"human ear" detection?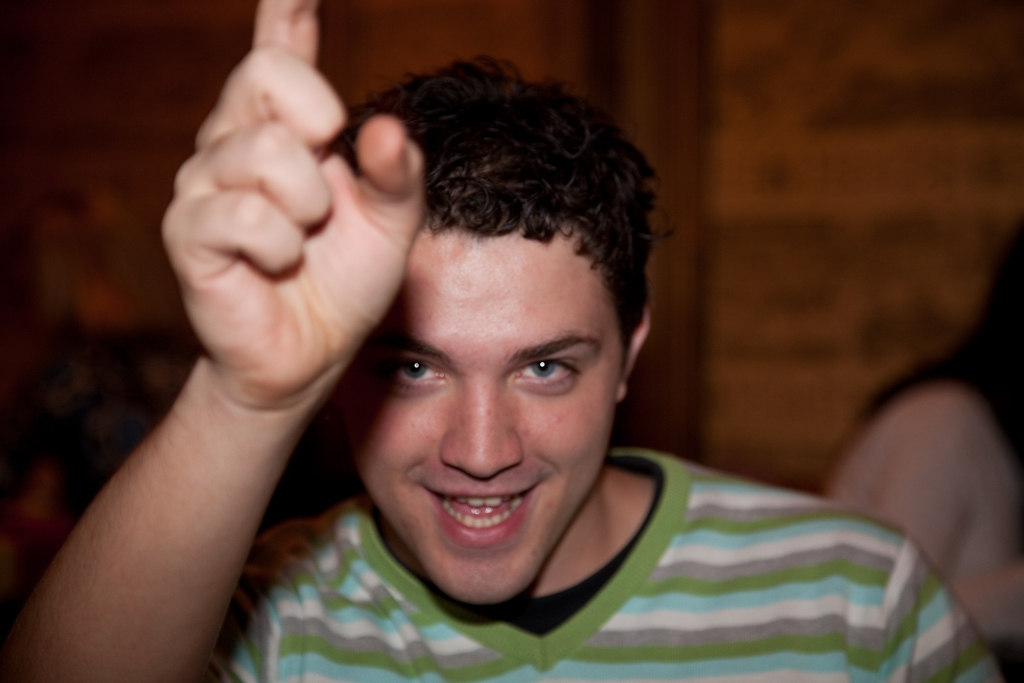
617,311,649,400
